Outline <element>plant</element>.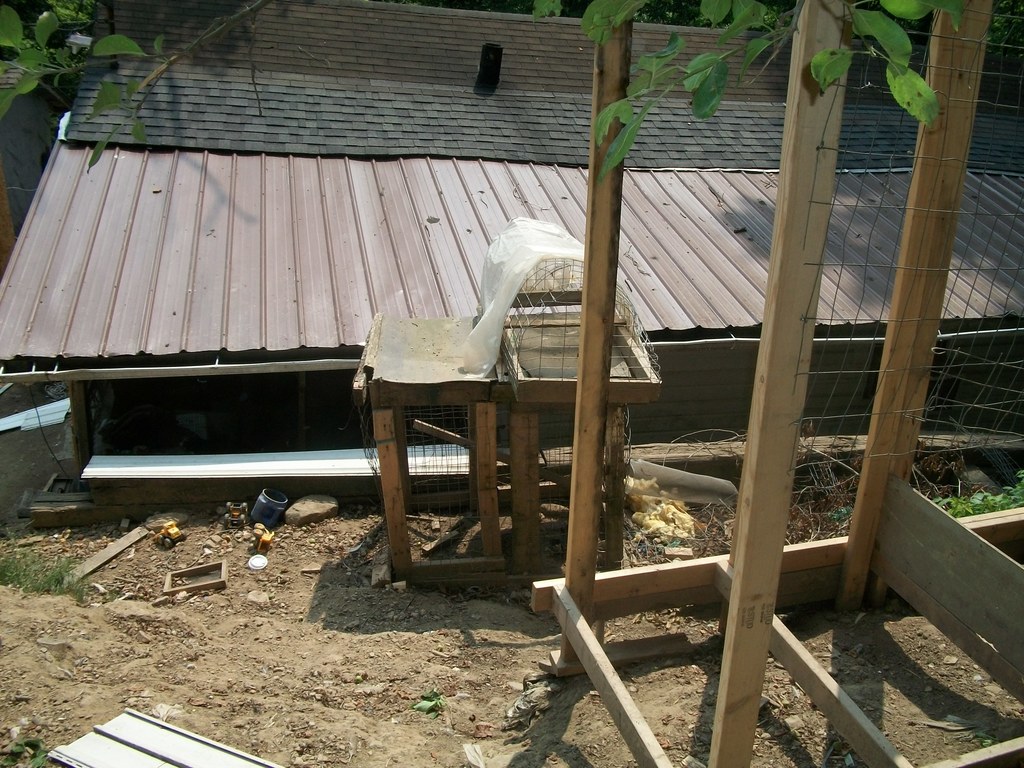
Outline: (0, 729, 54, 767).
